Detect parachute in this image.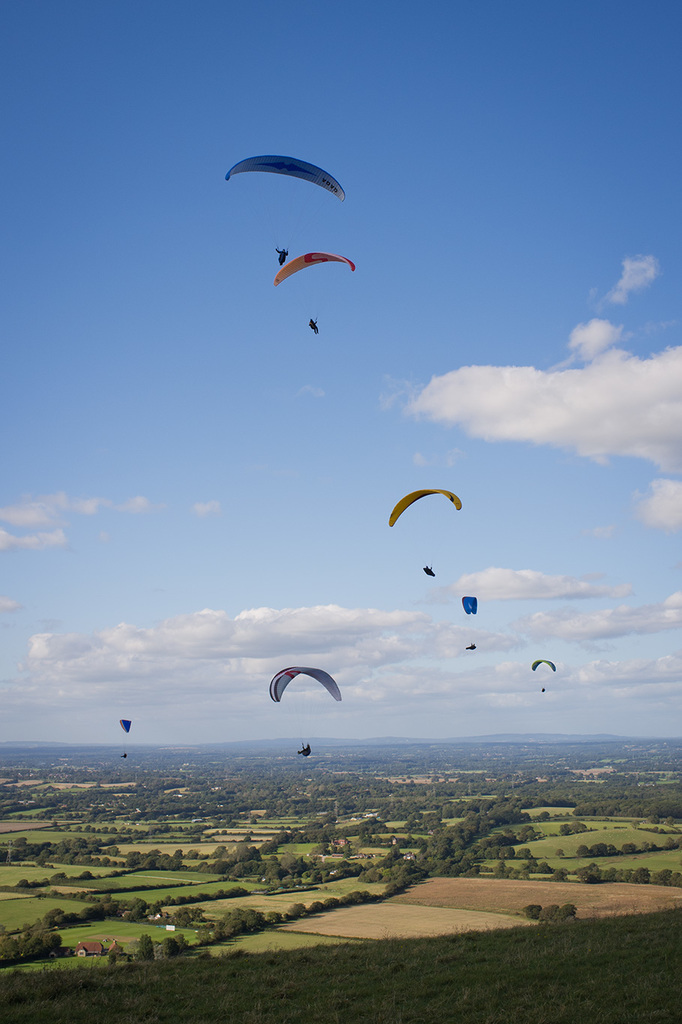
Detection: crop(231, 151, 347, 248).
